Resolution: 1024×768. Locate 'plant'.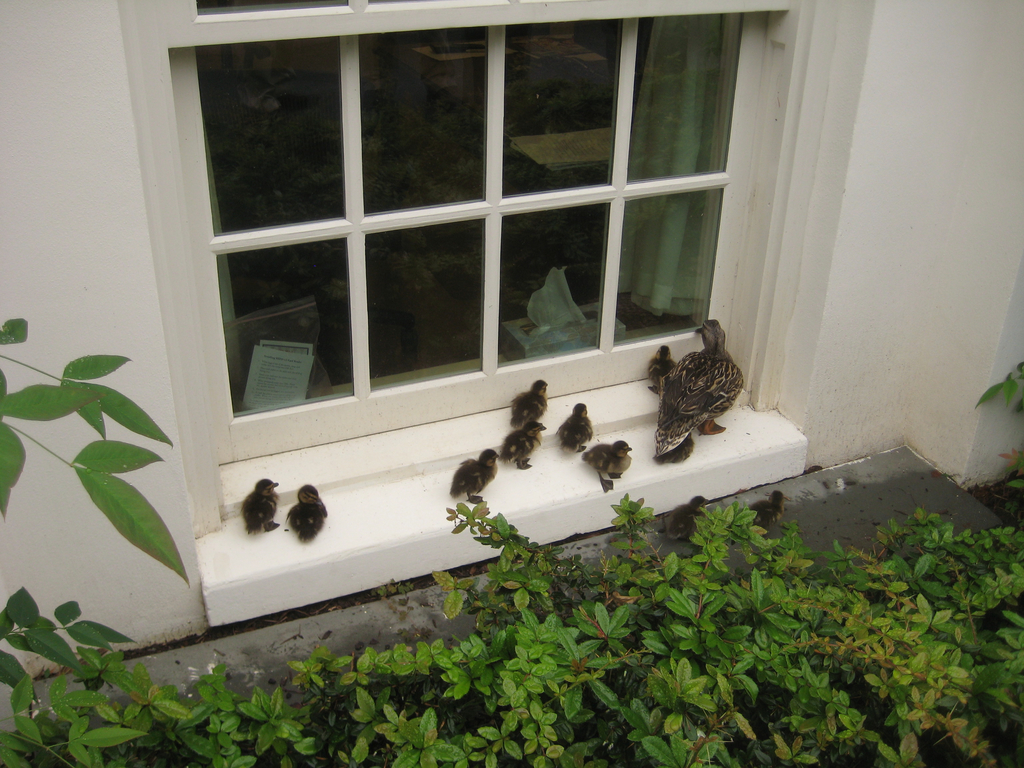
[0,310,194,582].
